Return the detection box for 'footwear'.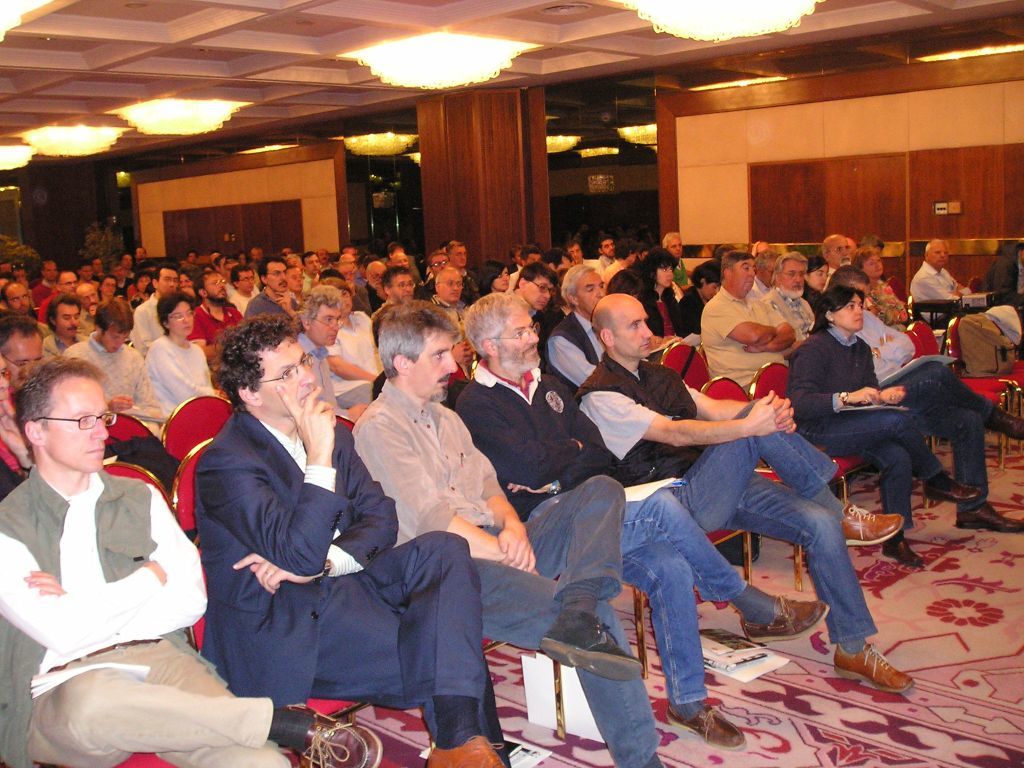
locate(994, 408, 1023, 439).
